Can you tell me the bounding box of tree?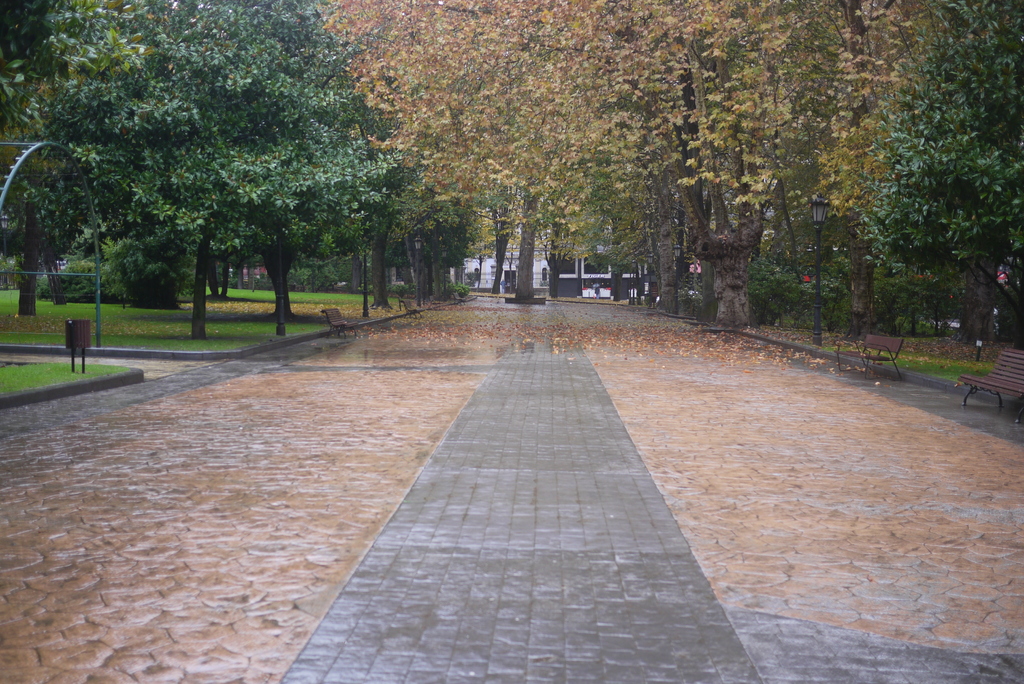
(0, 3, 122, 316).
